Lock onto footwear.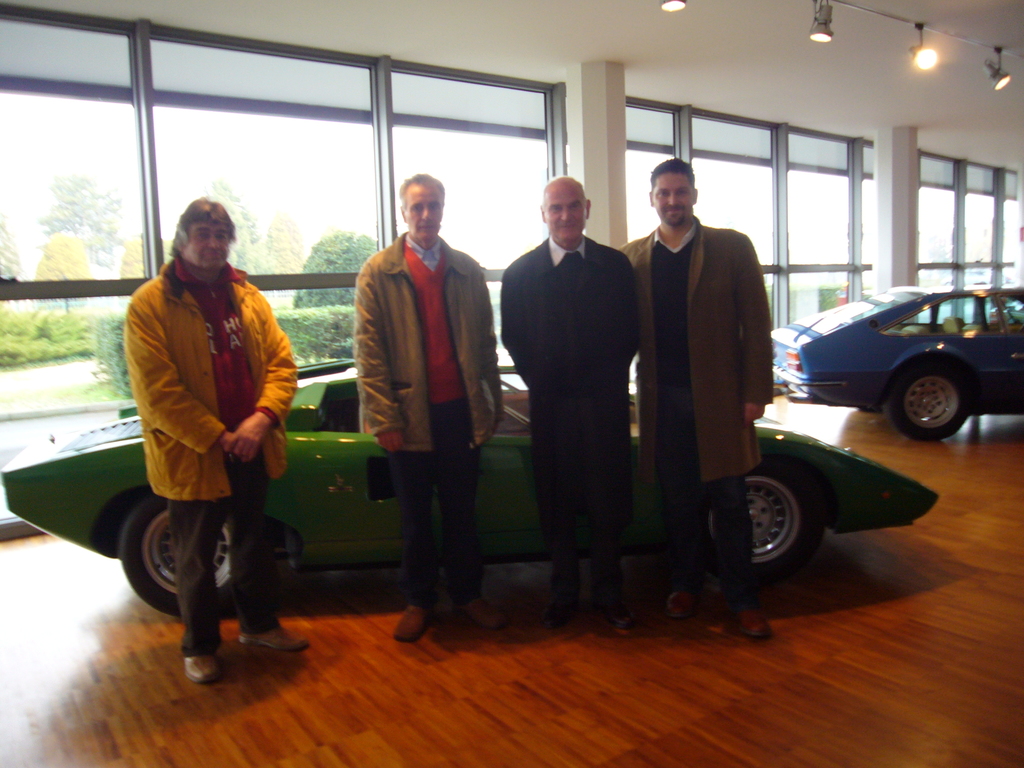
Locked: bbox=[667, 585, 703, 621].
